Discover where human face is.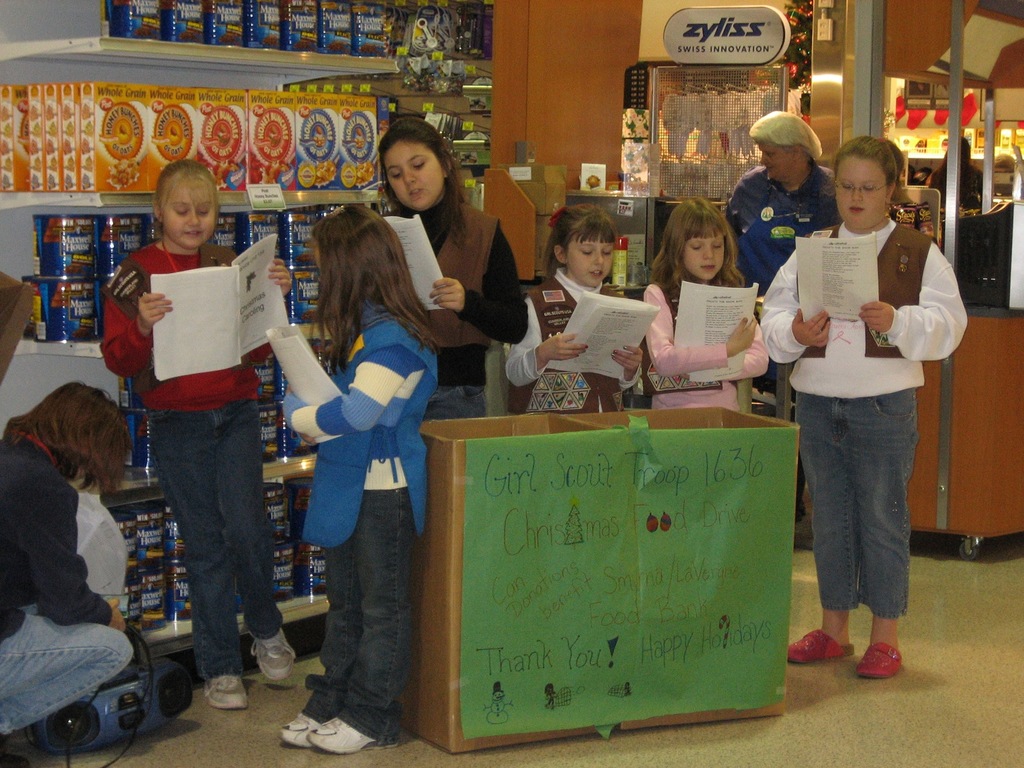
Discovered at 835:156:886:225.
